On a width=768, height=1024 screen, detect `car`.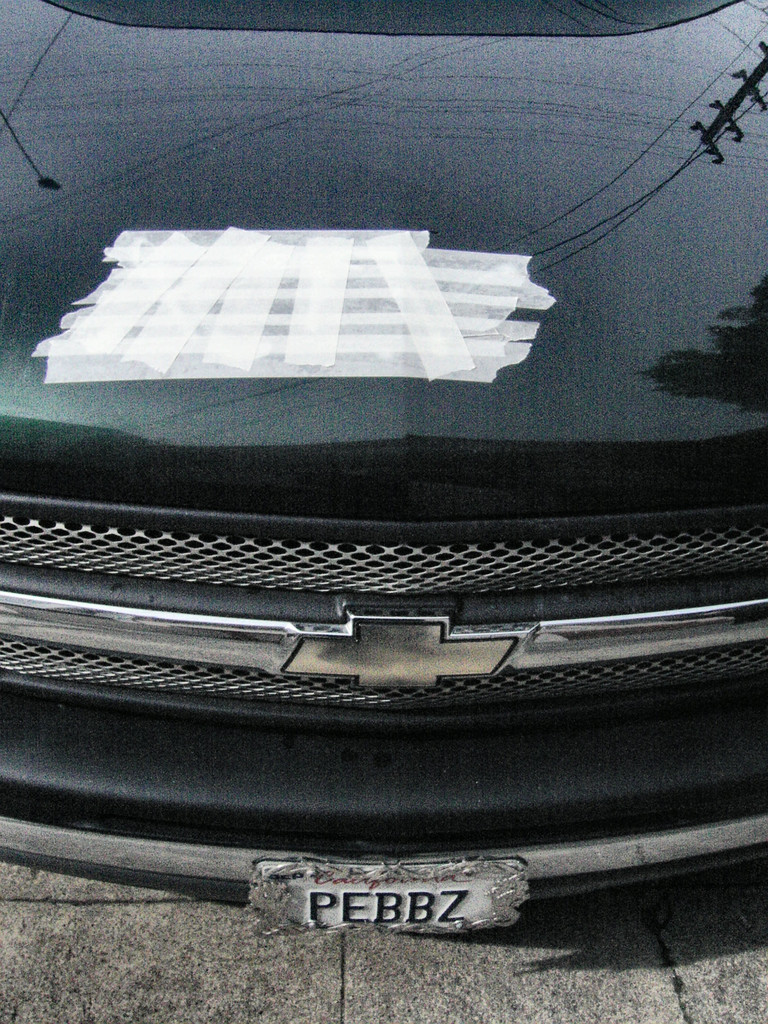
locate(0, 1, 767, 941).
